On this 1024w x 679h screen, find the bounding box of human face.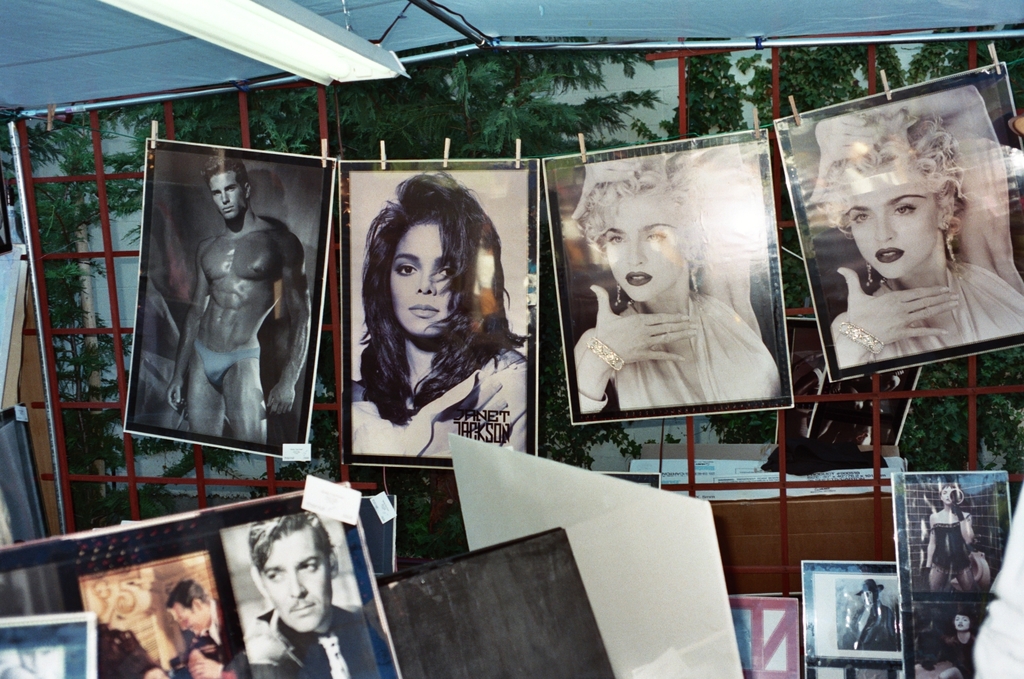
Bounding box: [x1=385, y1=224, x2=447, y2=331].
